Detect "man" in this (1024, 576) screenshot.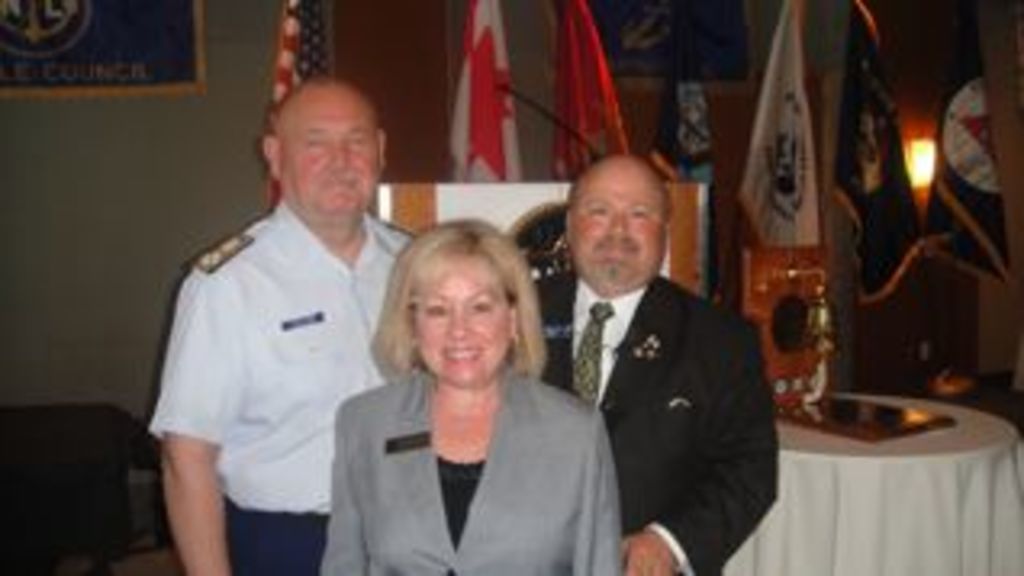
Detection: bbox=[145, 77, 415, 573].
